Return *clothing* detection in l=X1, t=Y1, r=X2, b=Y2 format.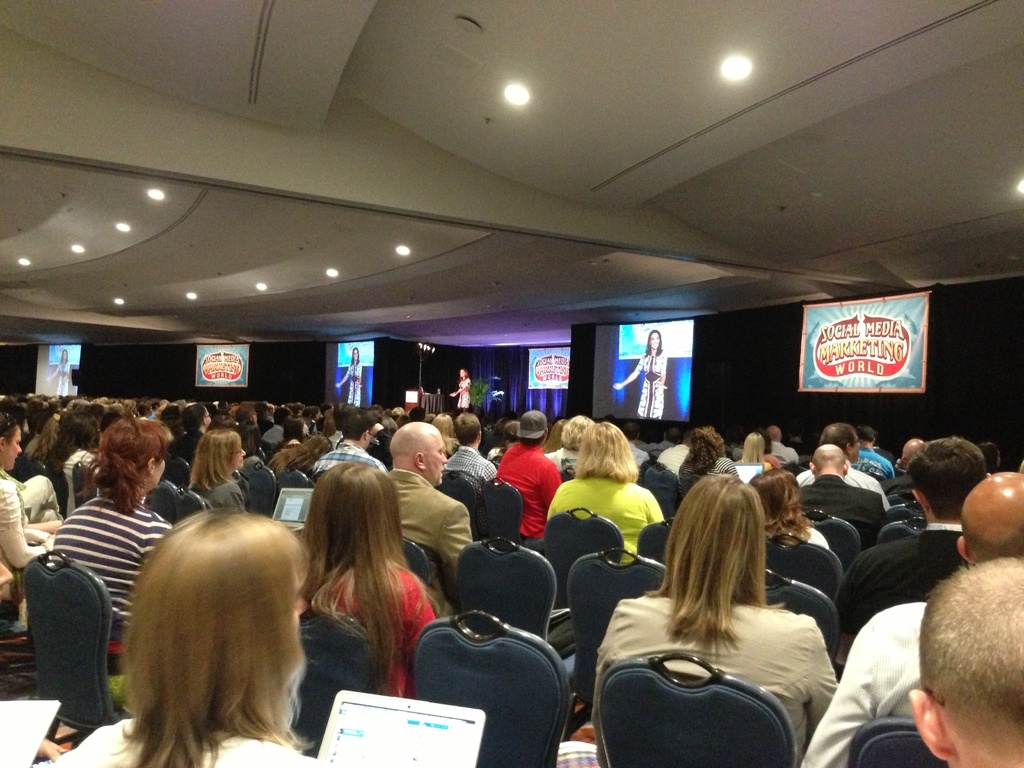
l=795, t=598, r=927, b=767.
